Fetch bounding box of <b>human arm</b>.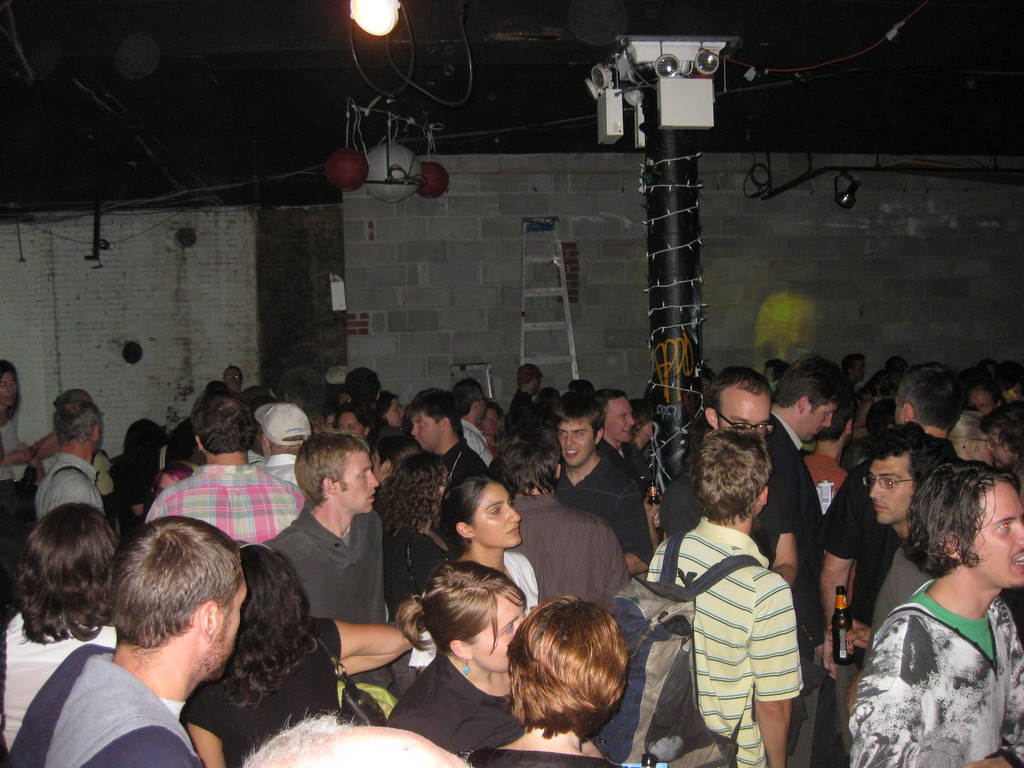
Bbox: (324,620,413,678).
